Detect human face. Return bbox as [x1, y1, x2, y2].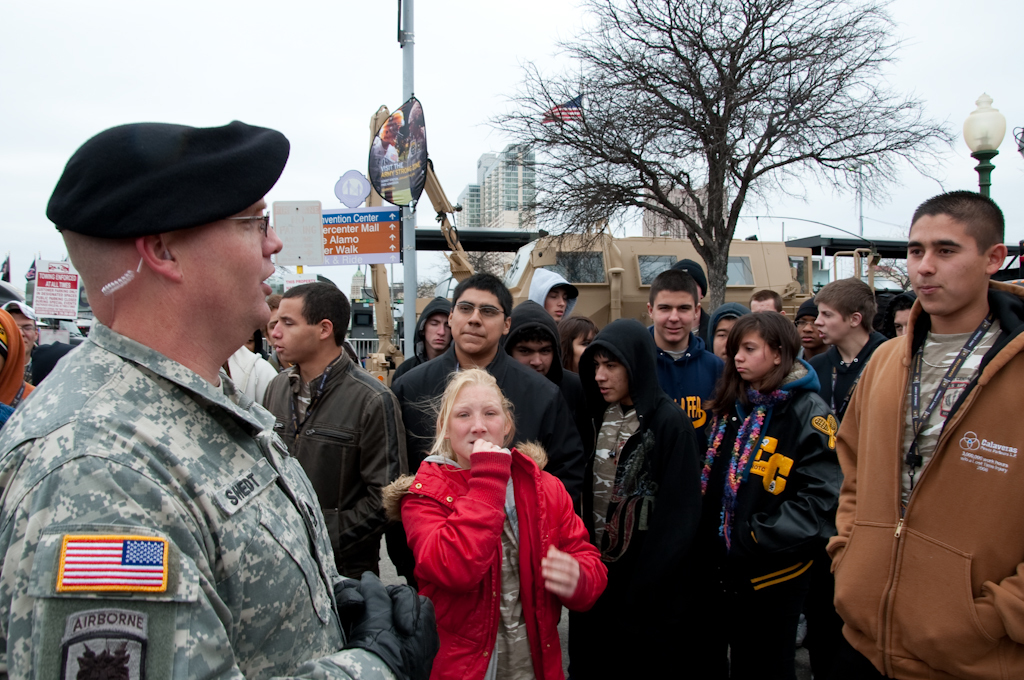
[588, 351, 628, 405].
